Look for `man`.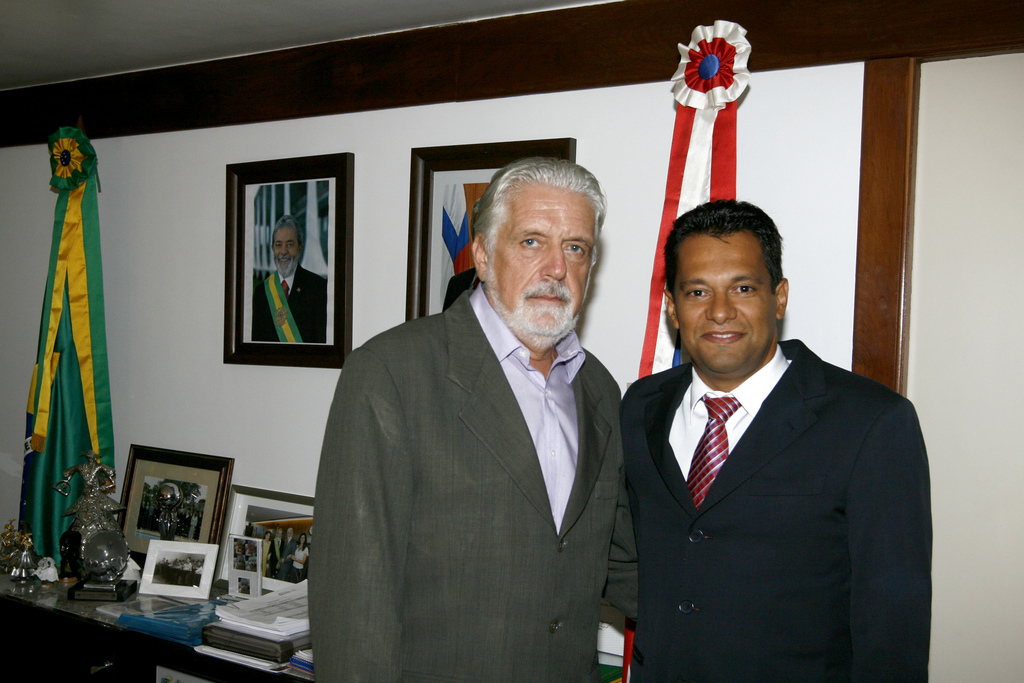
Found: select_region(254, 220, 323, 346).
